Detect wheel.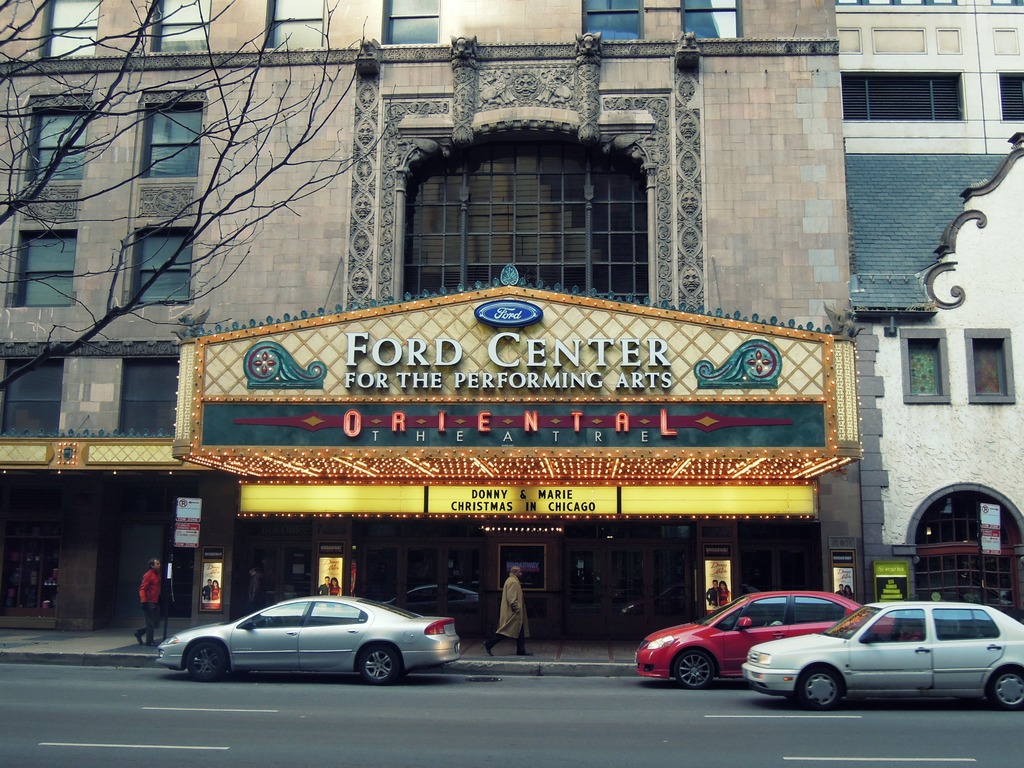
Detected at bbox=(986, 664, 1023, 710).
